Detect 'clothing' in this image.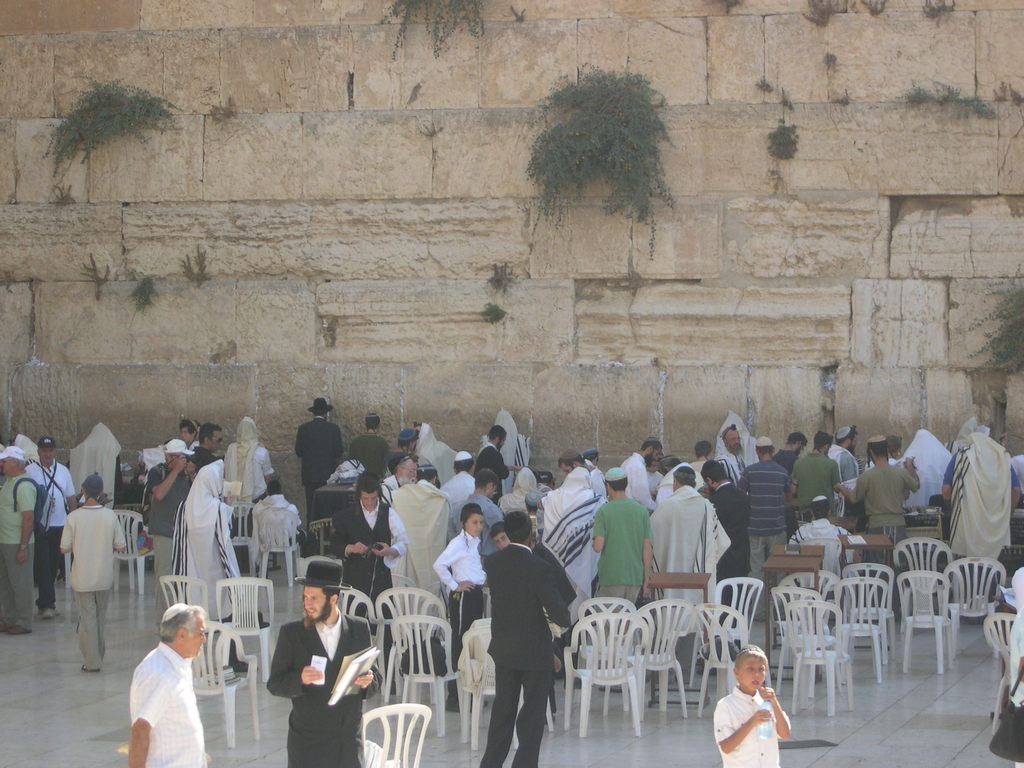
Detection: <region>479, 542, 573, 767</region>.
